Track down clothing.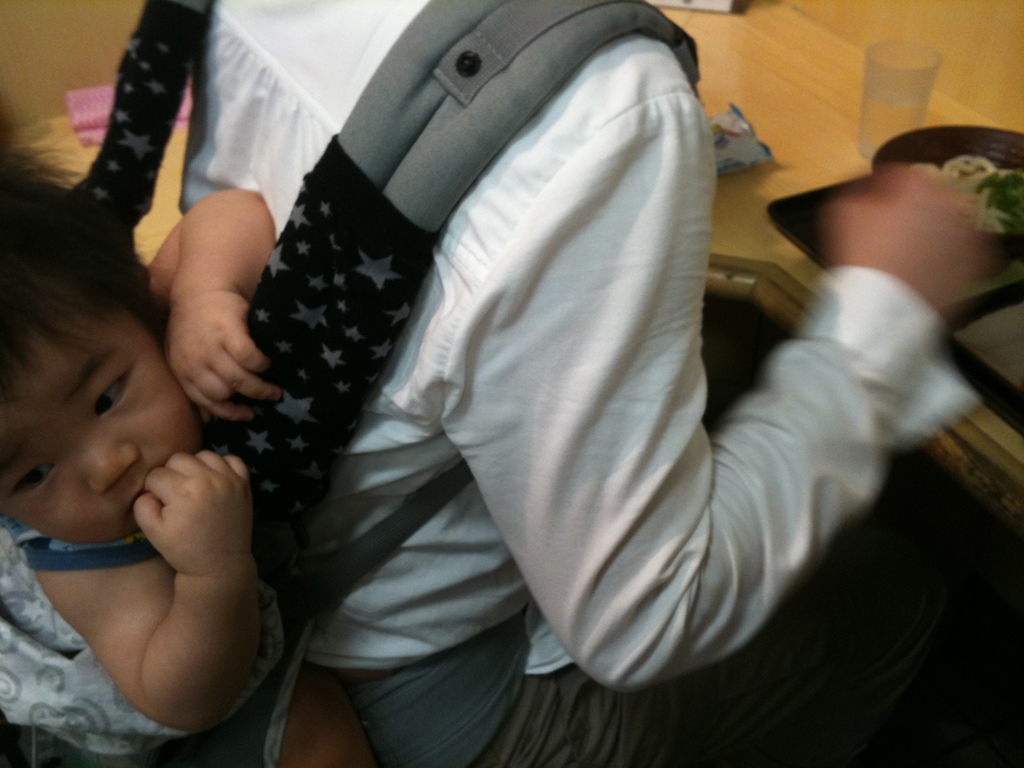
Tracked to locate(180, 0, 983, 767).
